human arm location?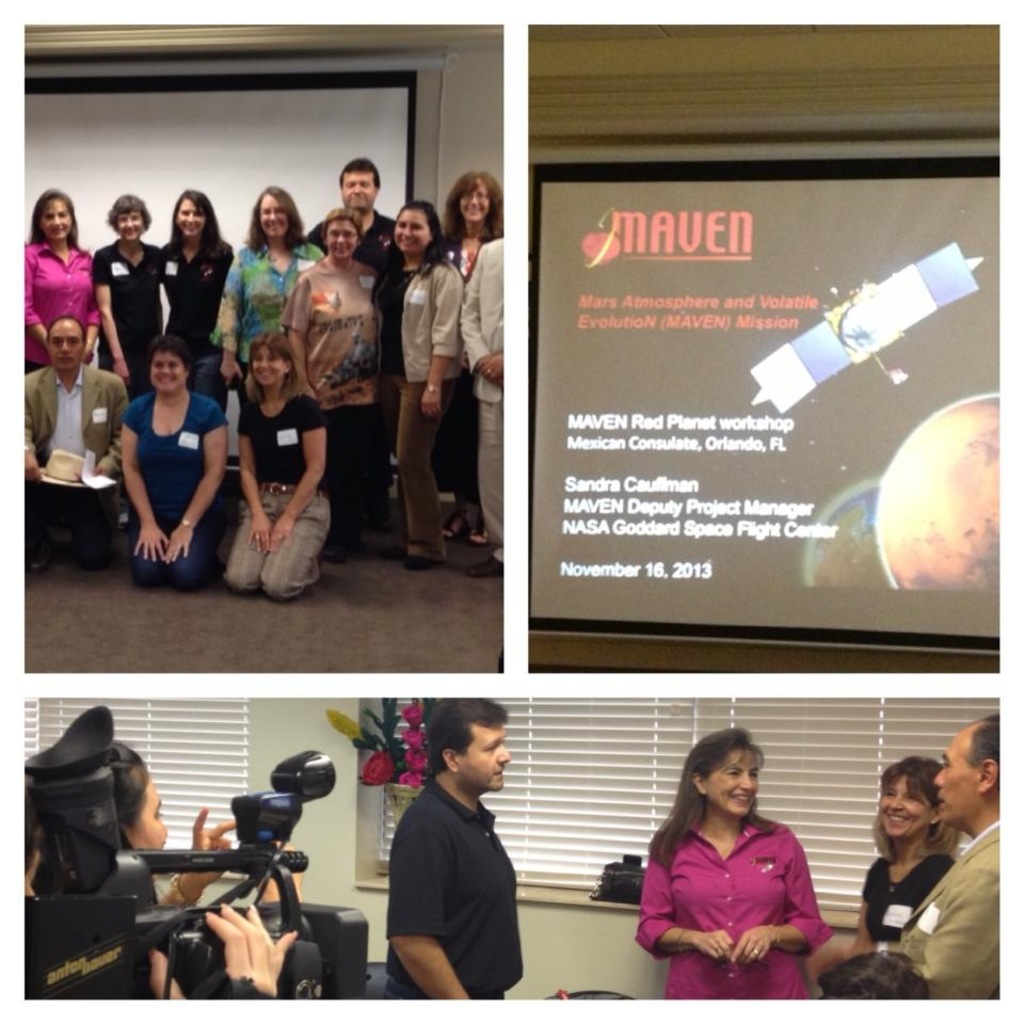
(281, 271, 318, 399)
